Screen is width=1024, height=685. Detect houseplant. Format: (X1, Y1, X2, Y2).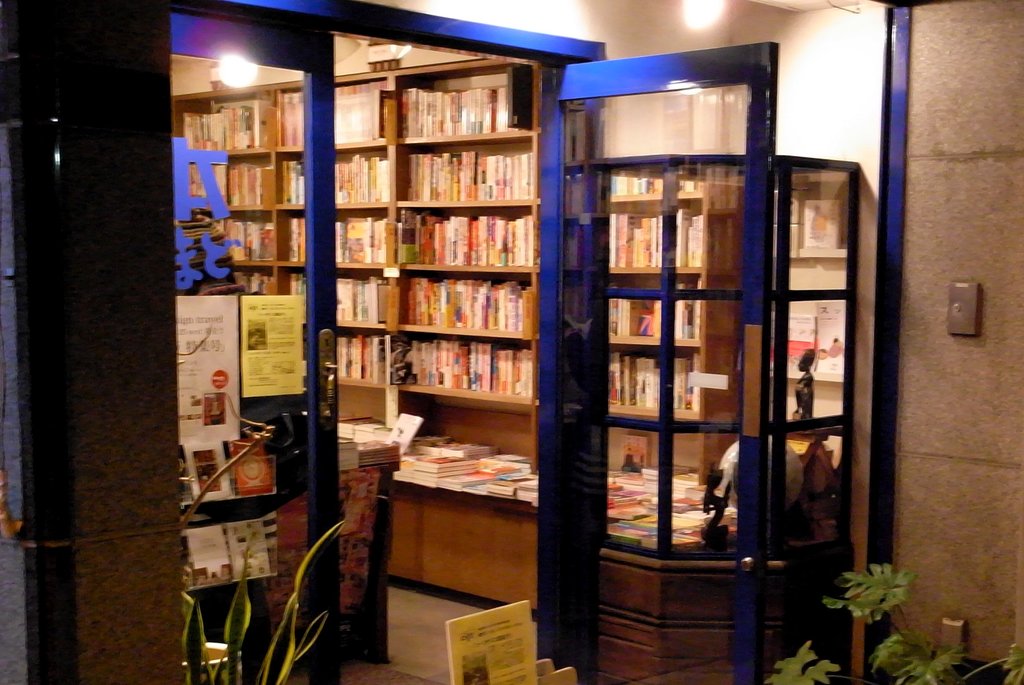
(762, 563, 1023, 684).
